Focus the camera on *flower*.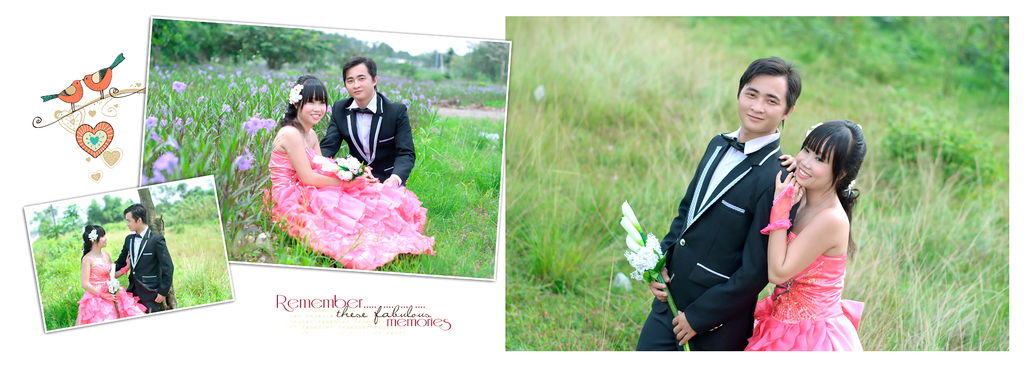
Focus region: (x1=620, y1=195, x2=669, y2=272).
